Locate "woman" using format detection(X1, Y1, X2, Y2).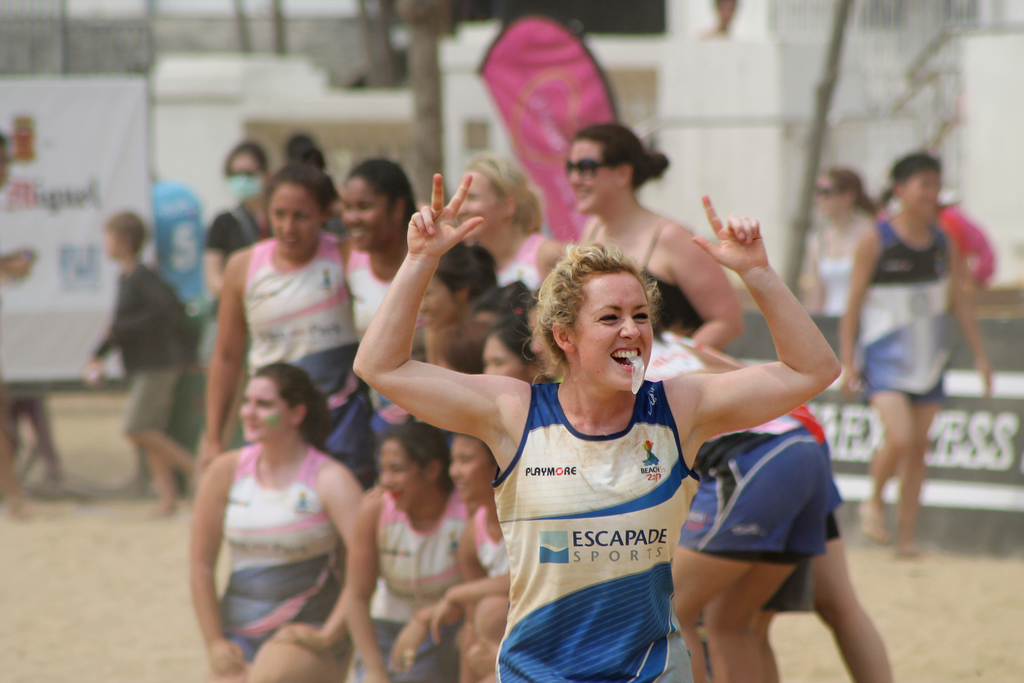
detection(842, 150, 996, 564).
